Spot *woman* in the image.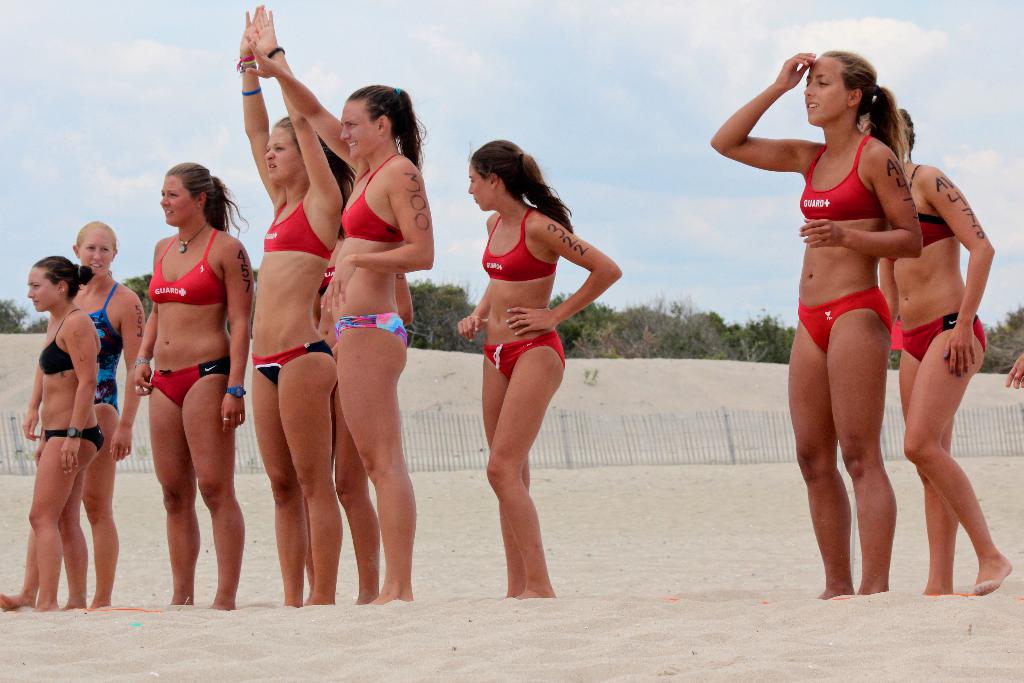
*woman* found at (438,128,623,586).
